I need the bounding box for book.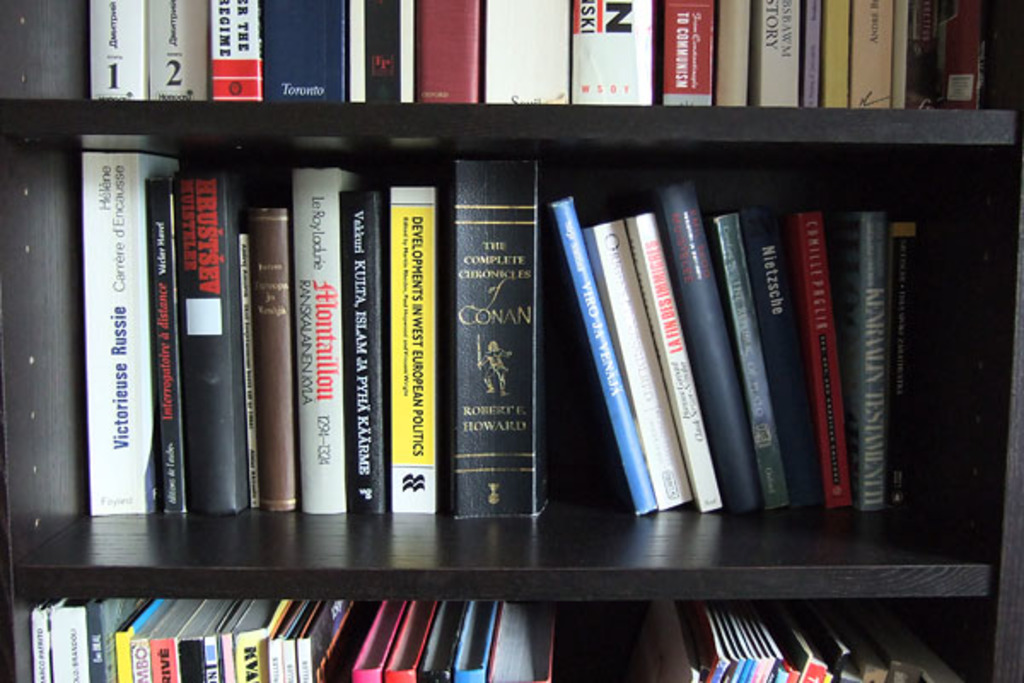
Here it is: 655, 0, 713, 106.
